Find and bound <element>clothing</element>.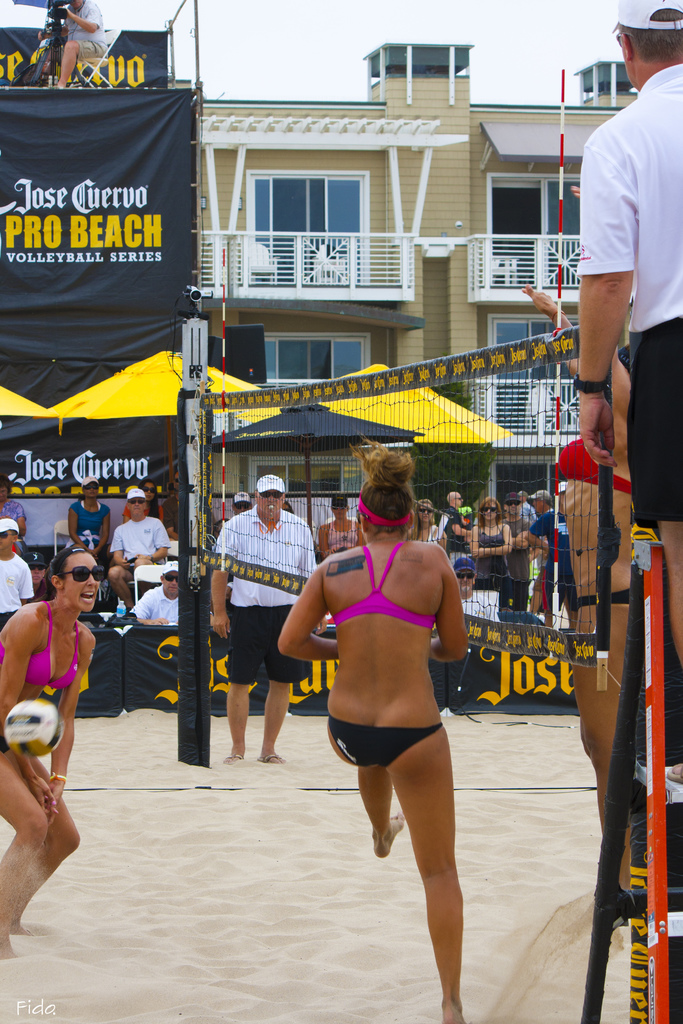
Bound: [577,588,628,605].
